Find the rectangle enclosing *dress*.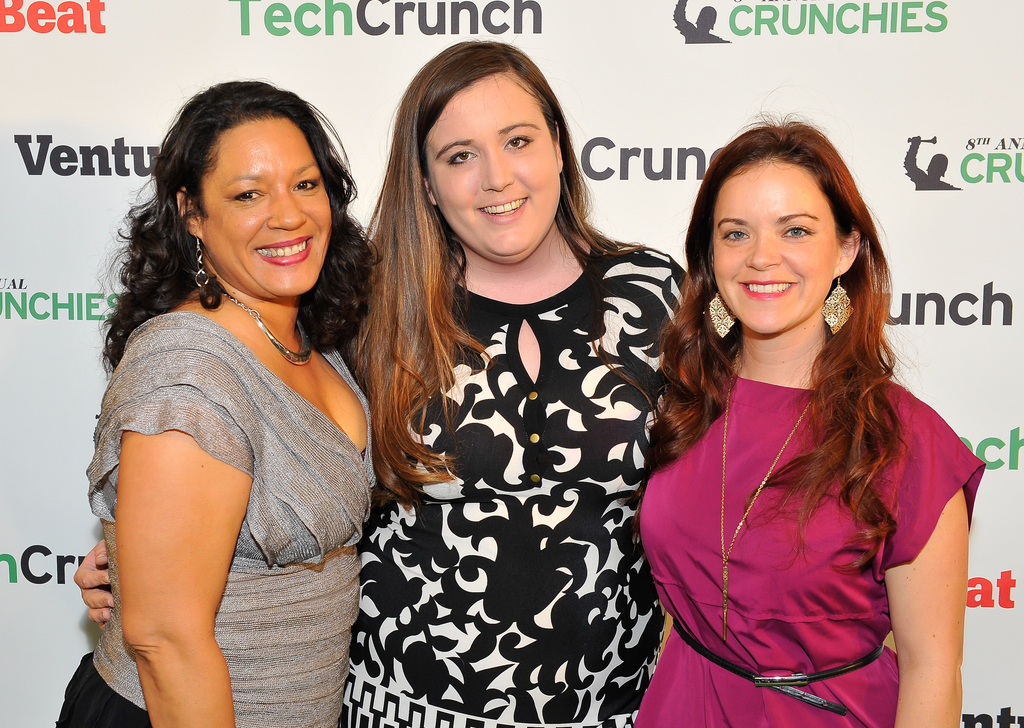
341,239,689,727.
